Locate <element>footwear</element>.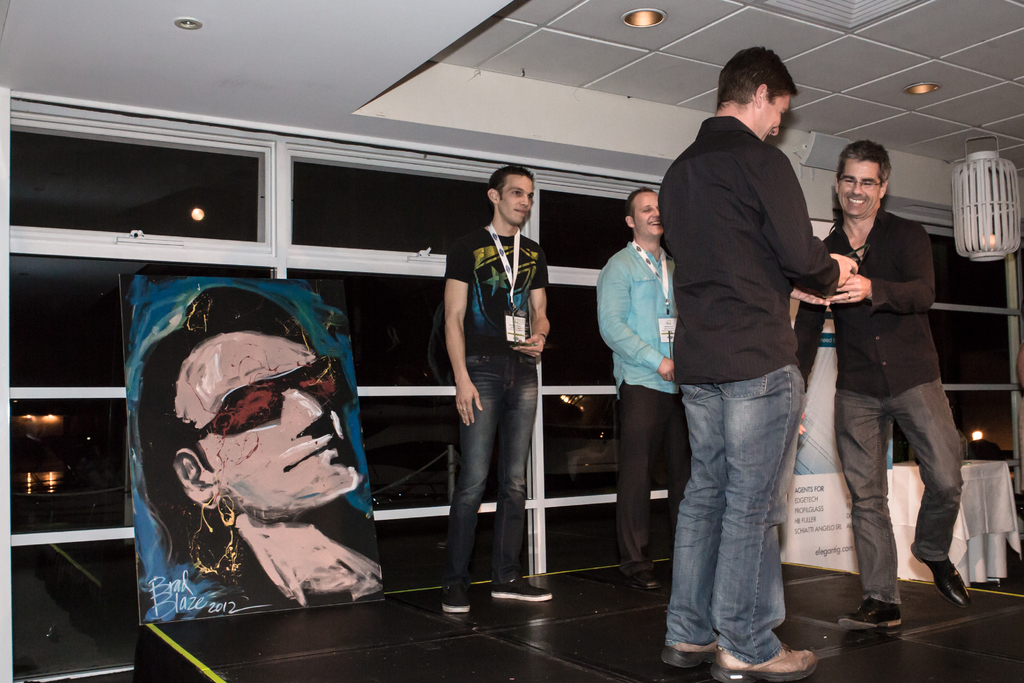
Bounding box: 627,568,660,595.
